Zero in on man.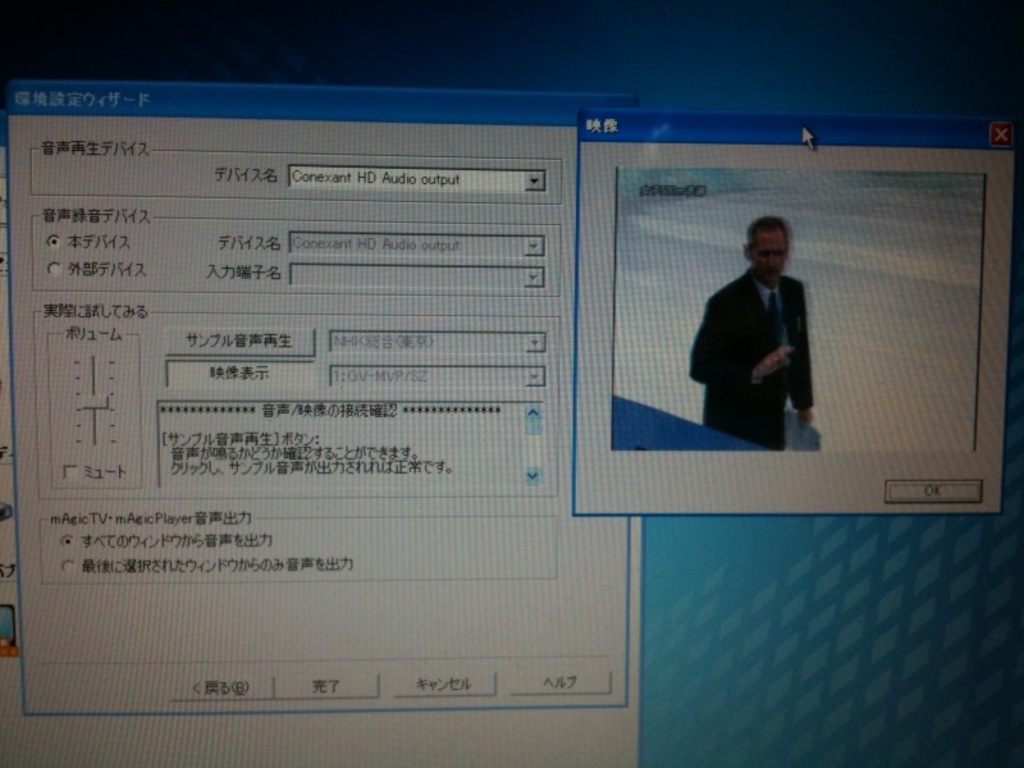
Zeroed in: region(698, 216, 838, 452).
